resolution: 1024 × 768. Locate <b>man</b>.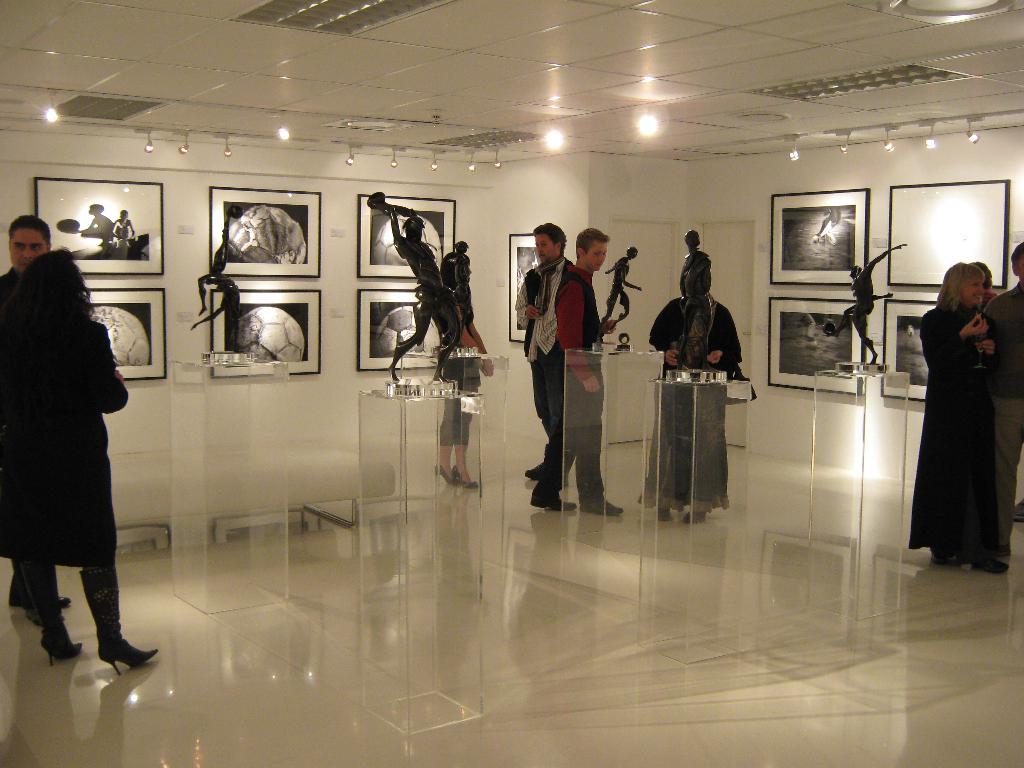
box(984, 242, 1023, 555).
